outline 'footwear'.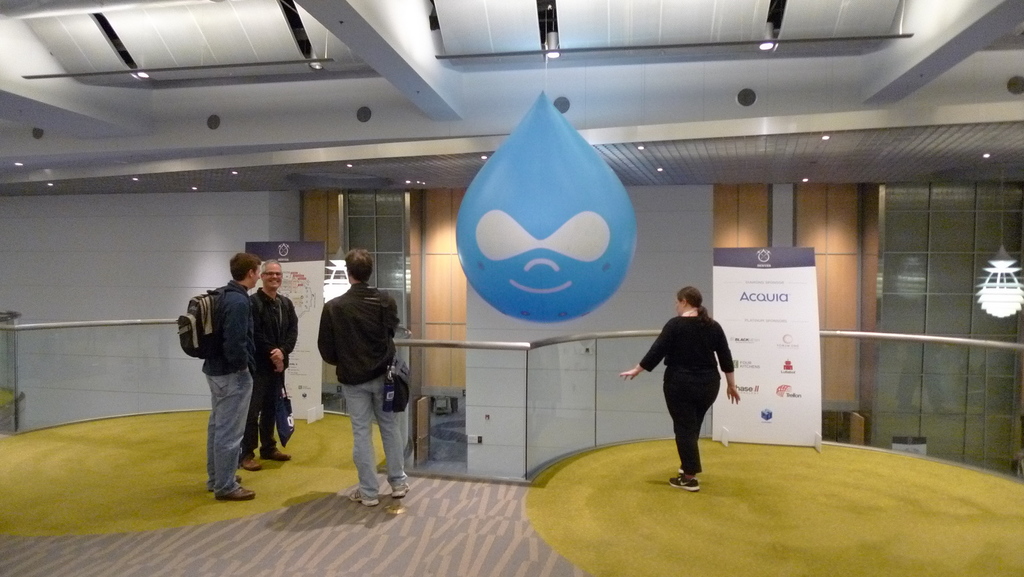
Outline: box(348, 484, 376, 509).
